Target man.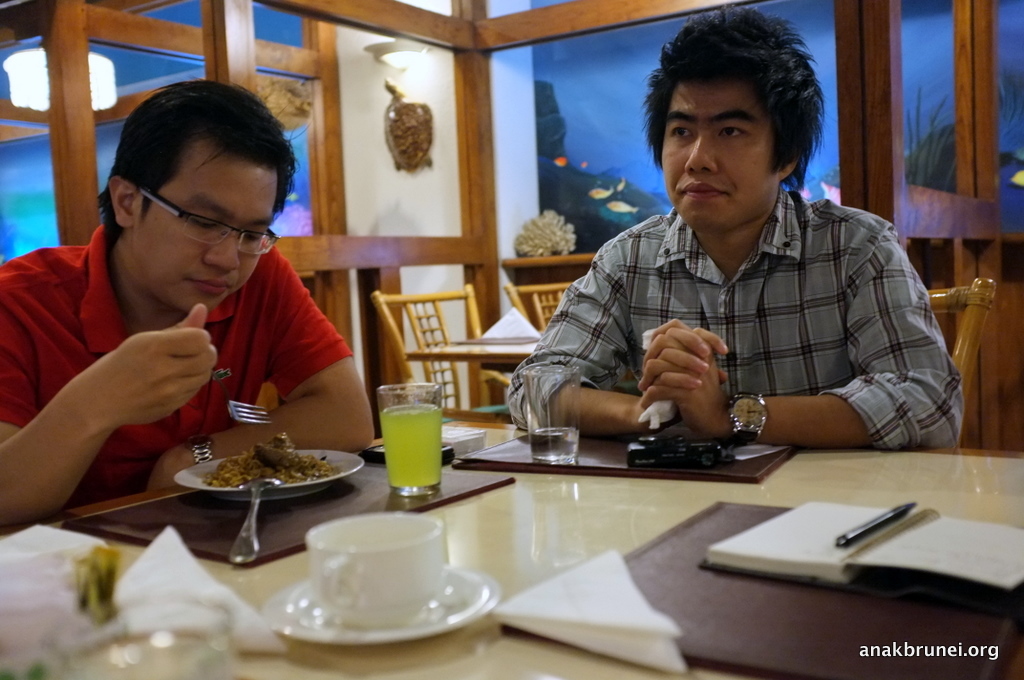
Target region: <box>0,78,376,533</box>.
